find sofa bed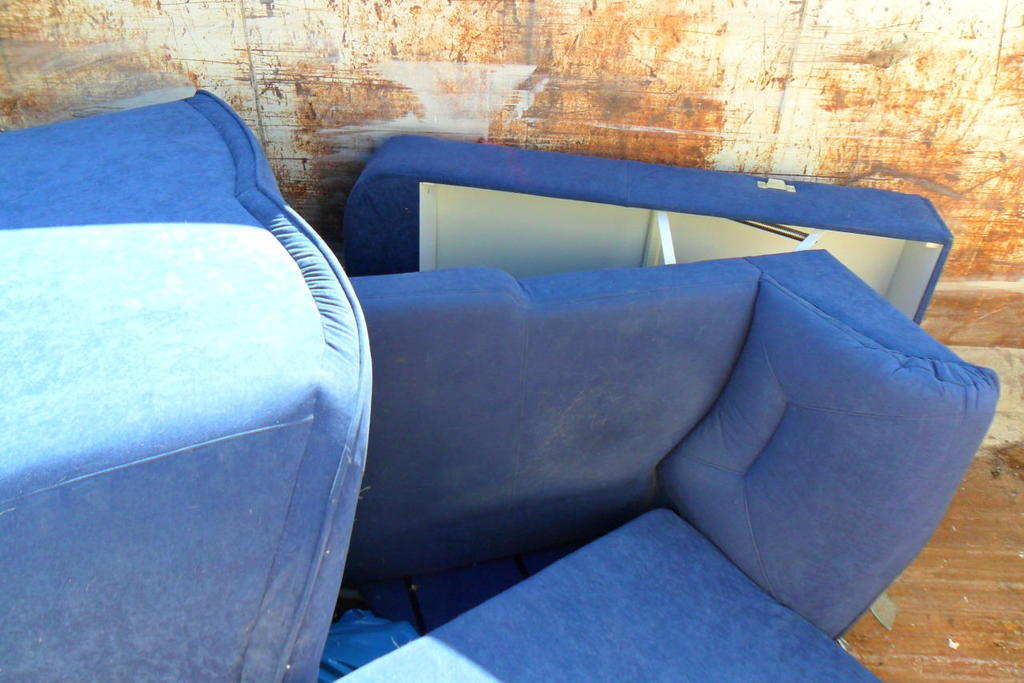
[left=347, top=250, right=998, bottom=673]
